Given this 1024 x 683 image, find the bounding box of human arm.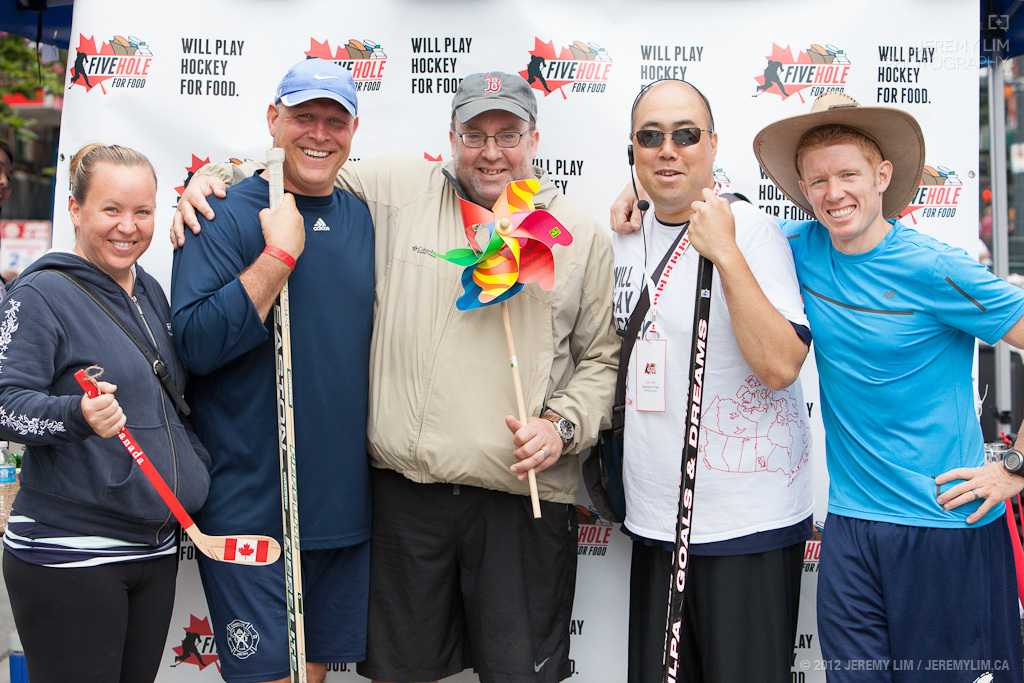
936, 241, 1023, 530.
